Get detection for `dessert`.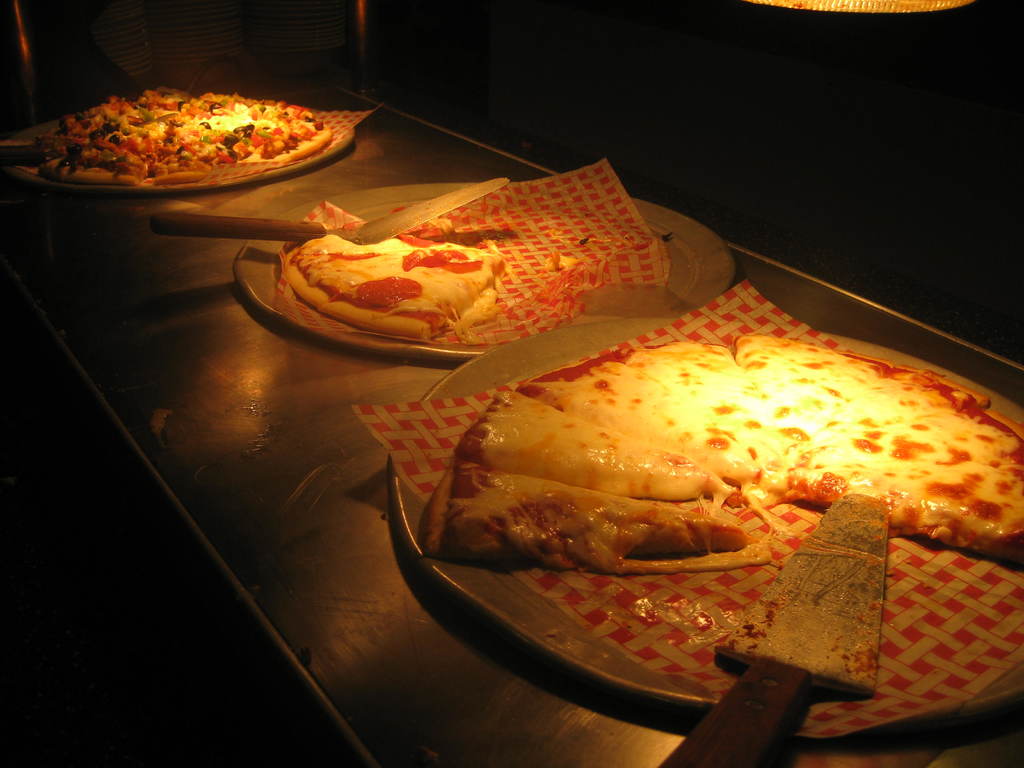
Detection: {"x1": 422, "y1": 335, "x2": 1023, "y2": 569}.
